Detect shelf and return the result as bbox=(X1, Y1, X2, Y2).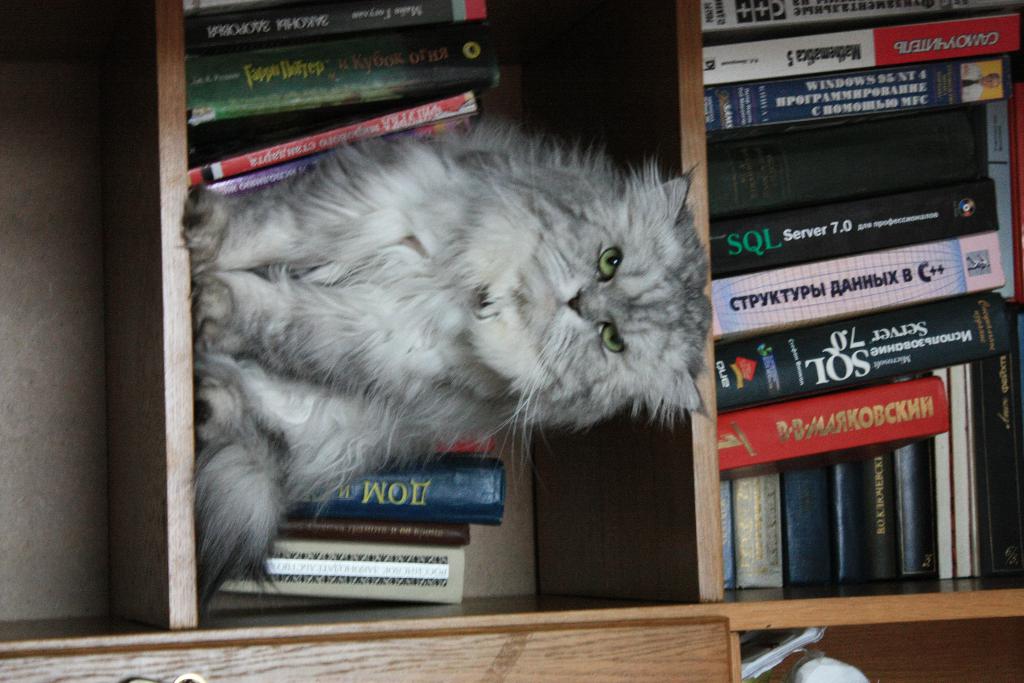
bbox=(0, 0, 1023, 634).
